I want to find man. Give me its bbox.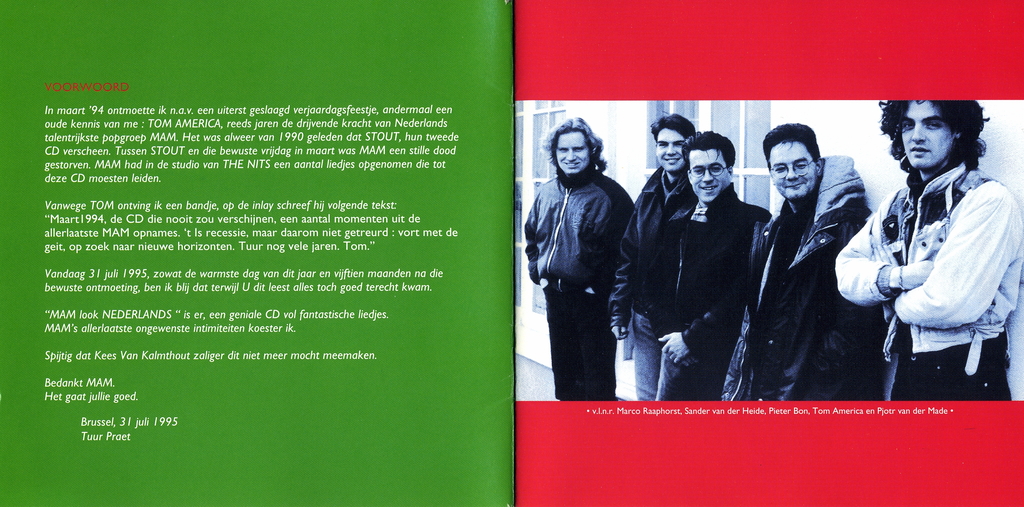
region(607, 111, 699, 399).
